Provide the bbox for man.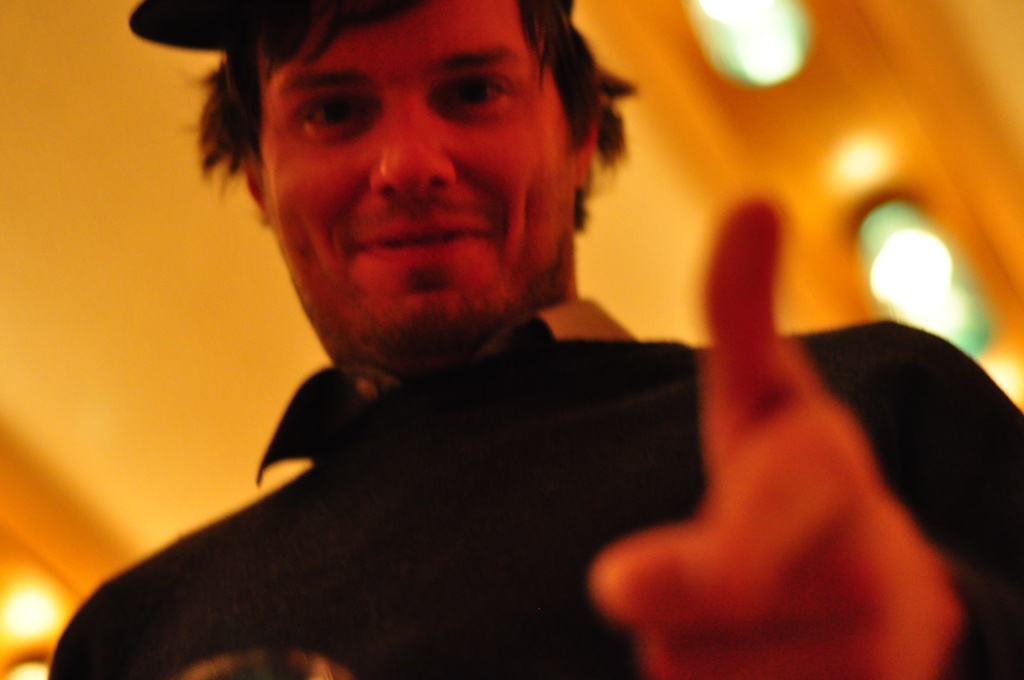
l=47, t=0, r=1023, b=679.
